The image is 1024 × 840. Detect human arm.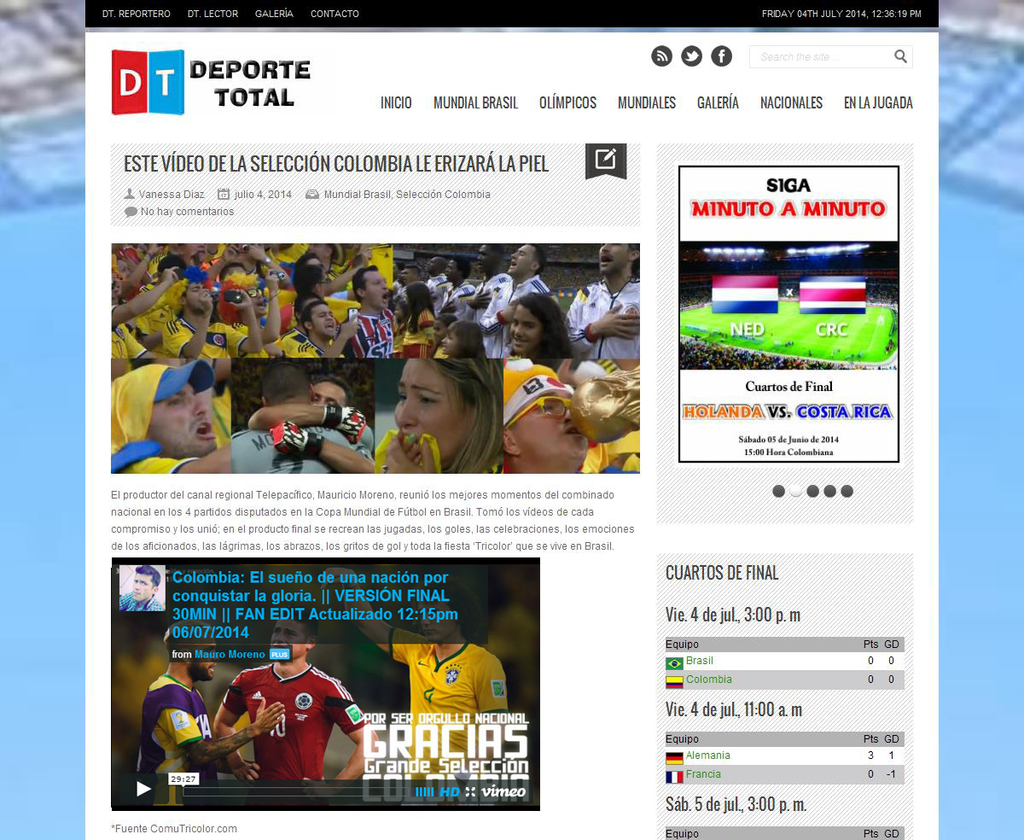
Detection: l=376, t=430, r=435, b=472.
